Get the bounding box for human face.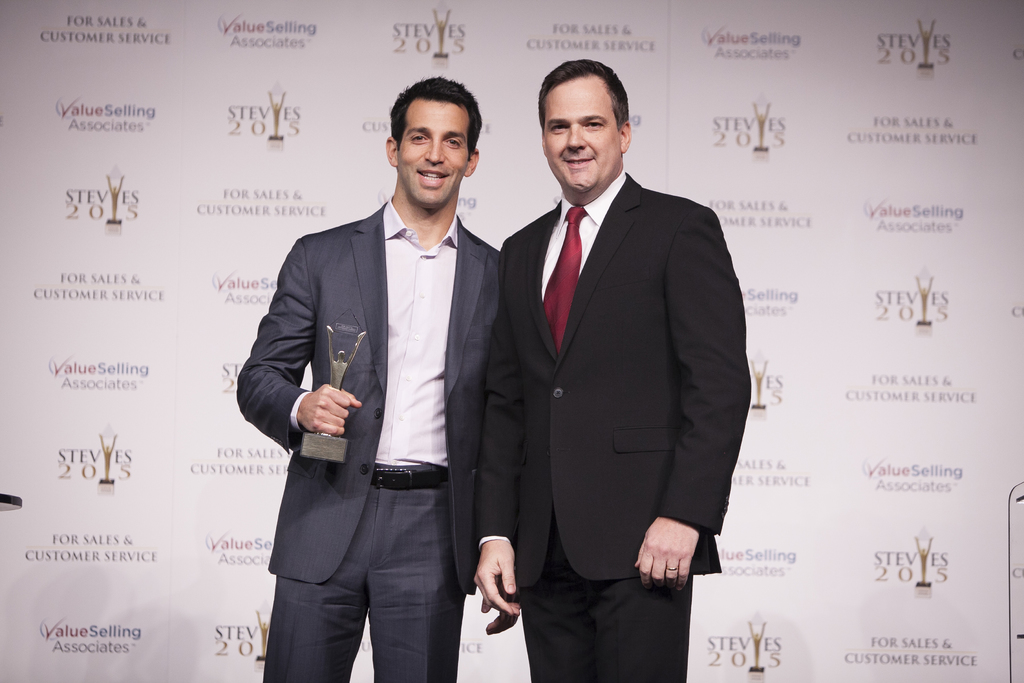
[left=396, top=98, right=467, bottom=206].
